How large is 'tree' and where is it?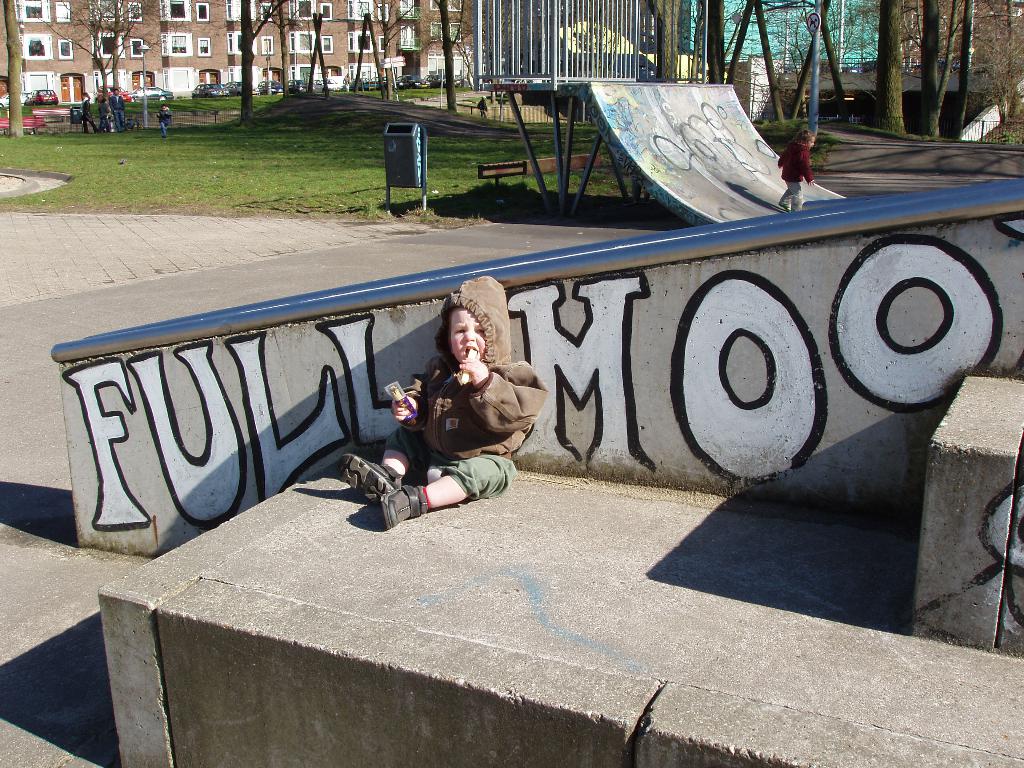
Bounding box: [x1=364, y1=0, x2=416, y2=97].
